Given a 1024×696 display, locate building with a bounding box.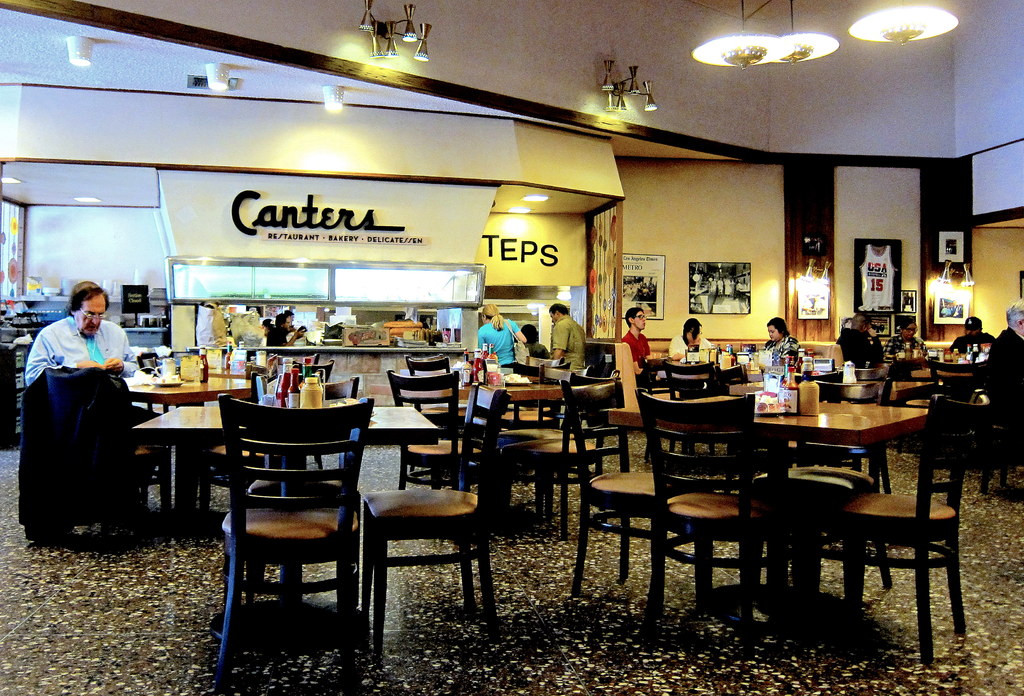
Located: <region>0, 0, 1023, 695</region>.
